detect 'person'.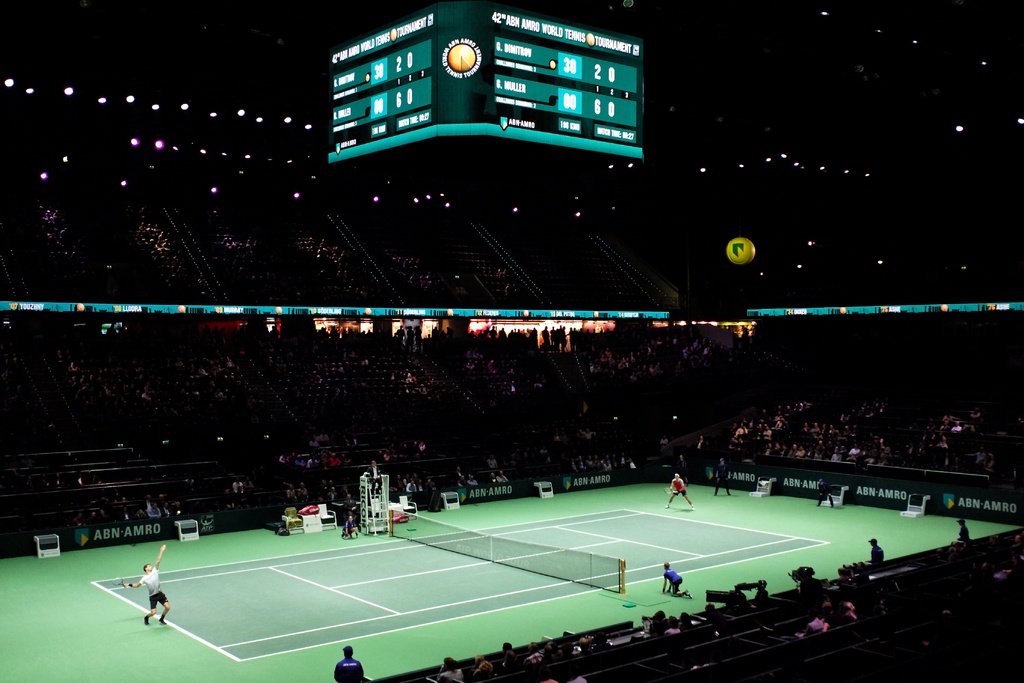
Detected at <box>664,475,696,511</box>.
